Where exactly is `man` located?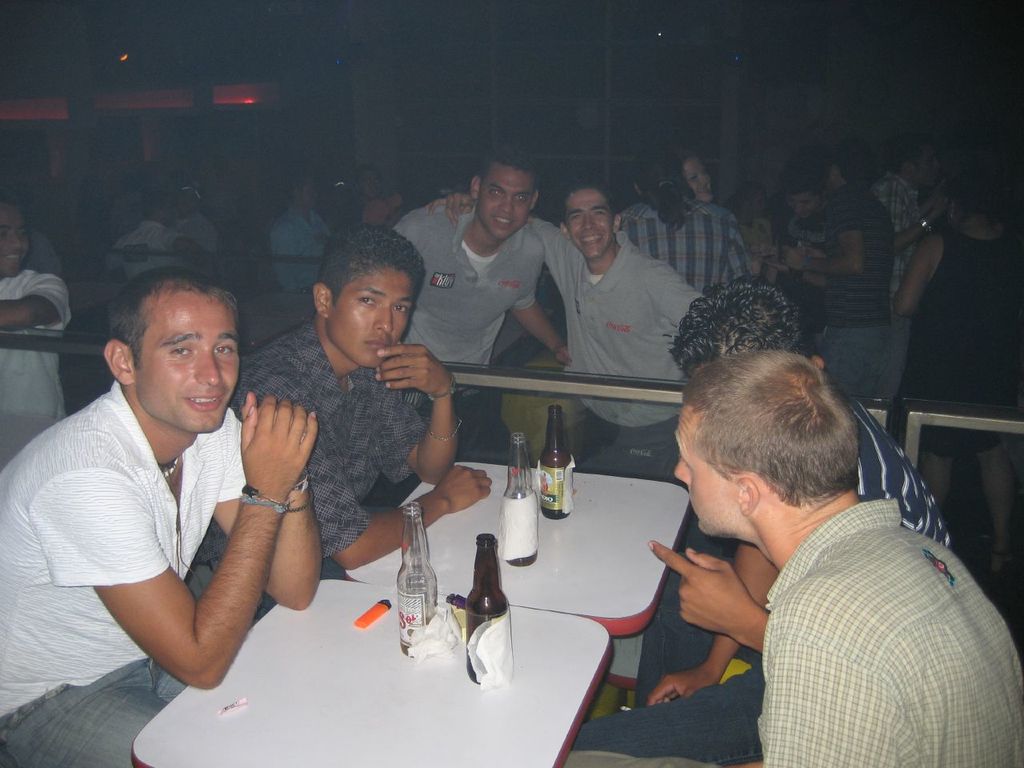
Its bounding box is 387, 146, 570, 455.
